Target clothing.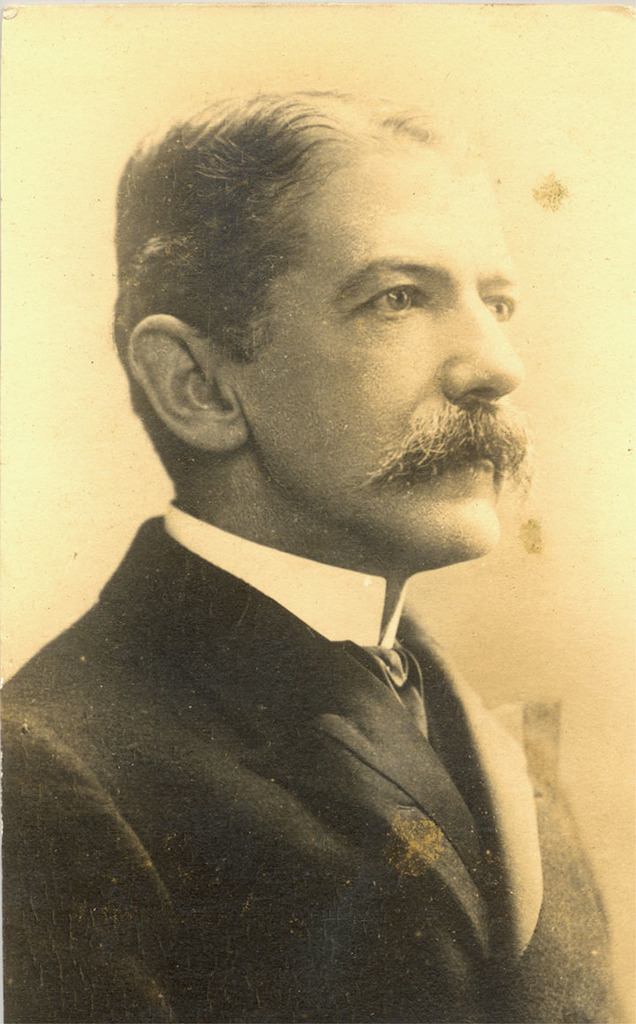
Target region: bbox=[0, 500, 626, 1023].
